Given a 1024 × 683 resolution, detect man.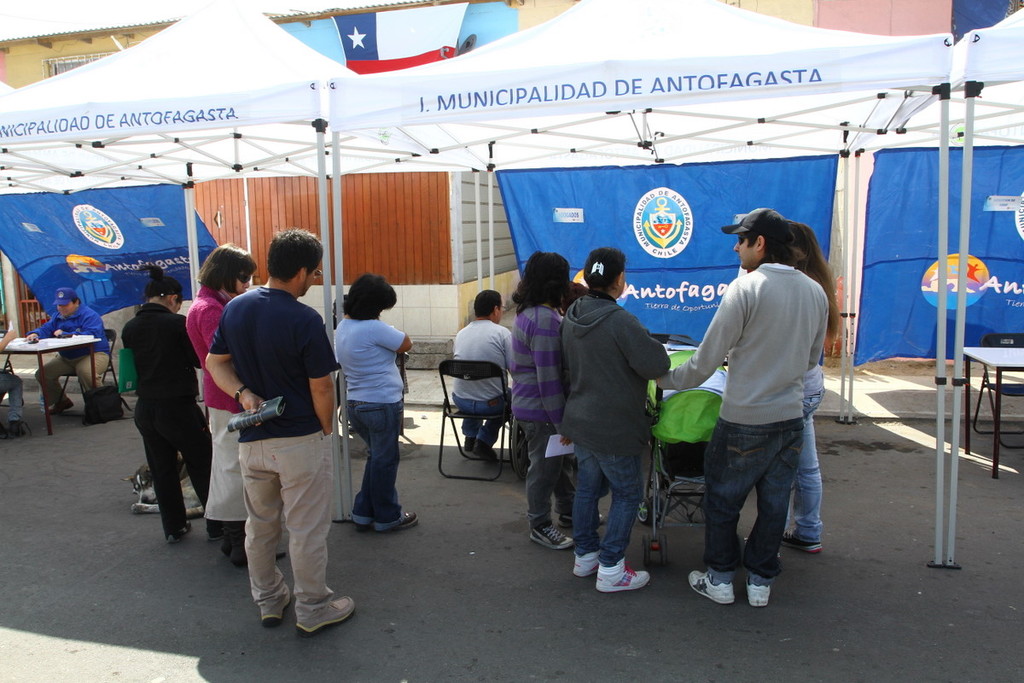
652,211,828,615.
